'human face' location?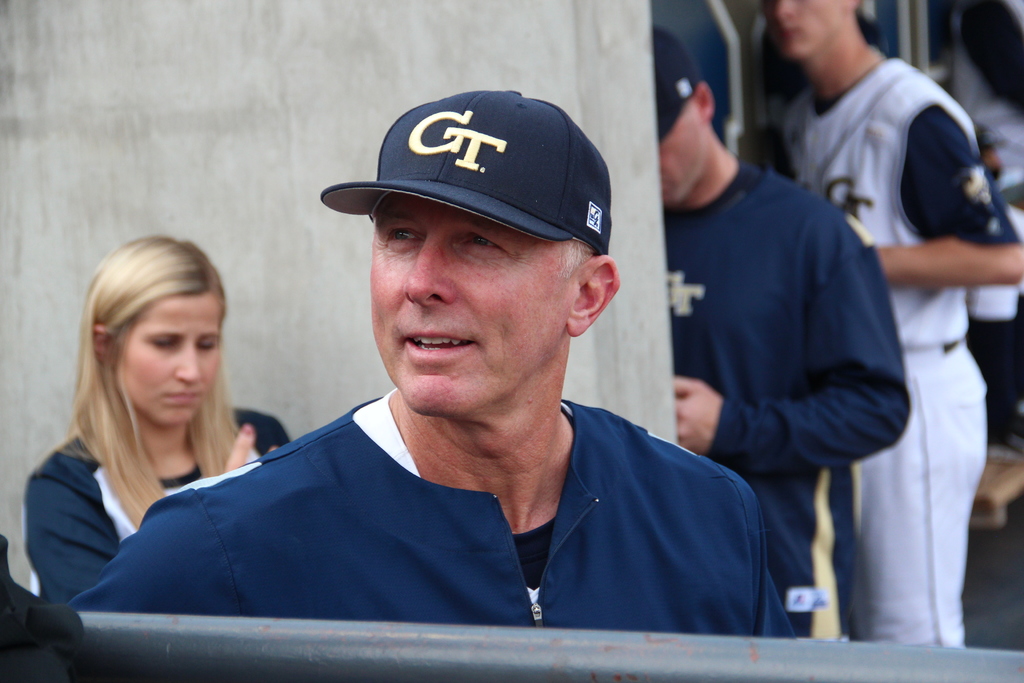
(659, 120, 705, 199)
